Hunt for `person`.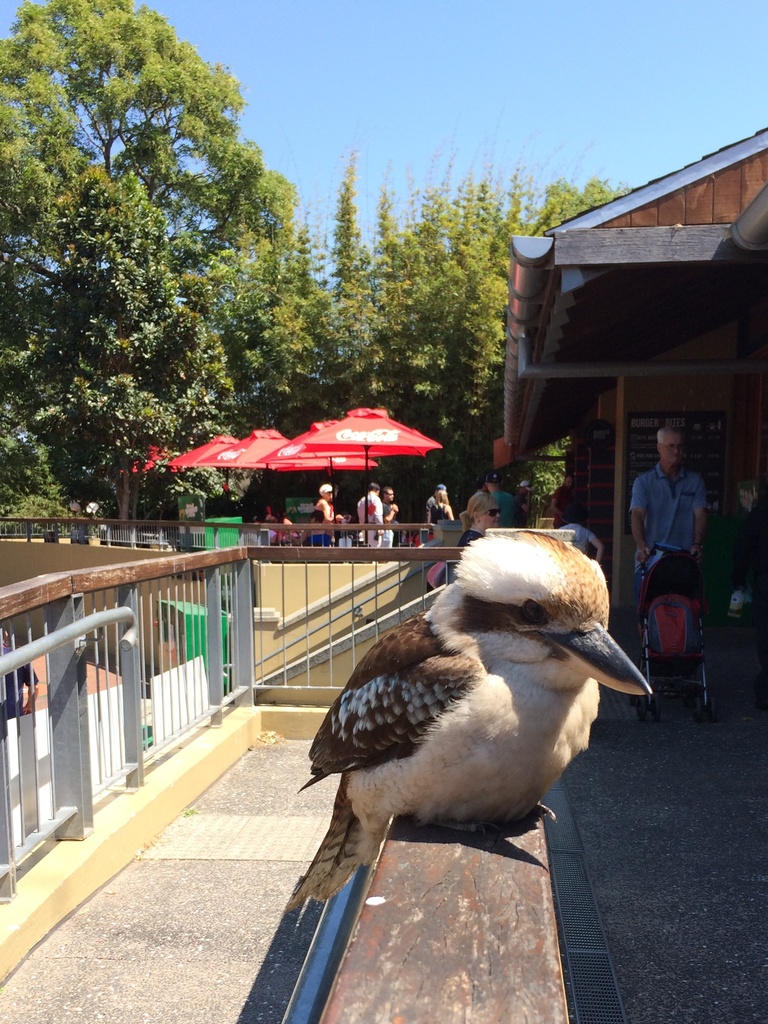
Hunted down at x1=424 y1=483 x2=455 y2=525.
